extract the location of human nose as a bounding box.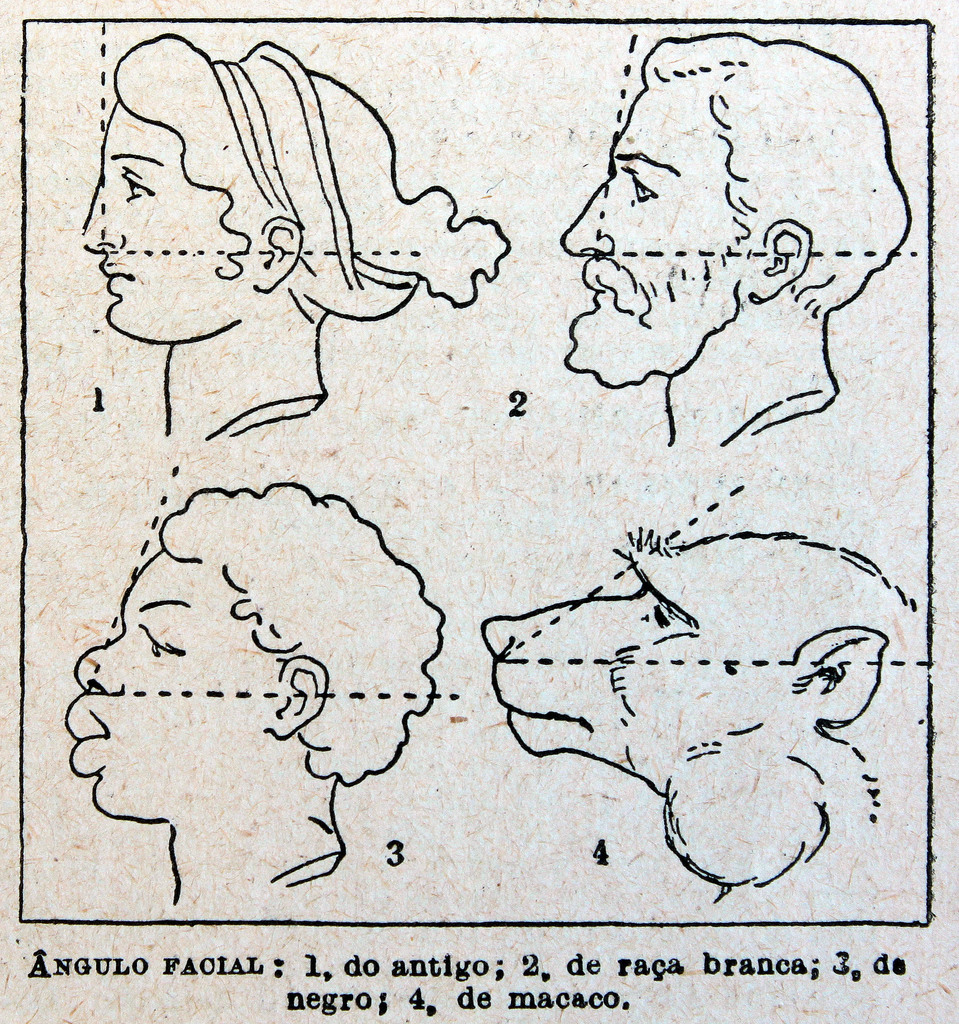
[69, 628, 124, 690].
